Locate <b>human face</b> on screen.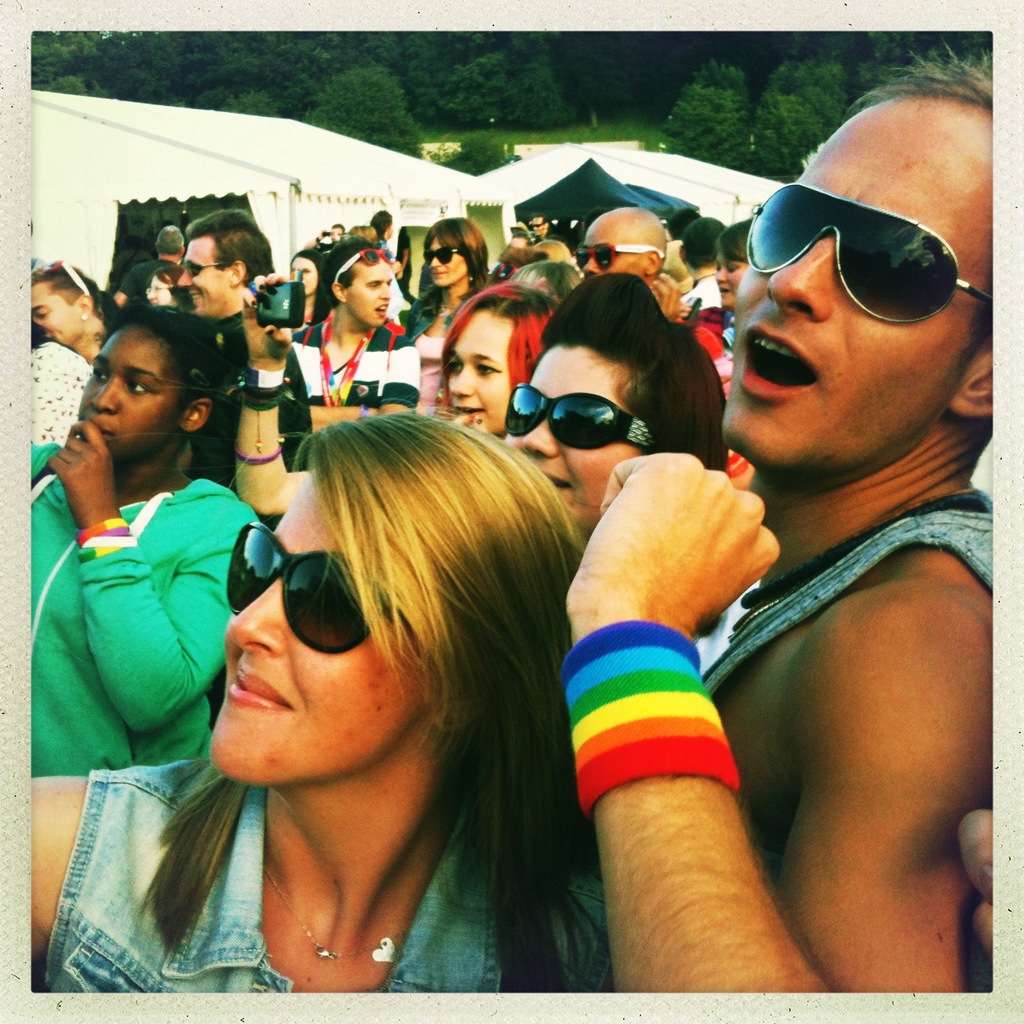
On screen at crop(198, 475, 429, 792).
